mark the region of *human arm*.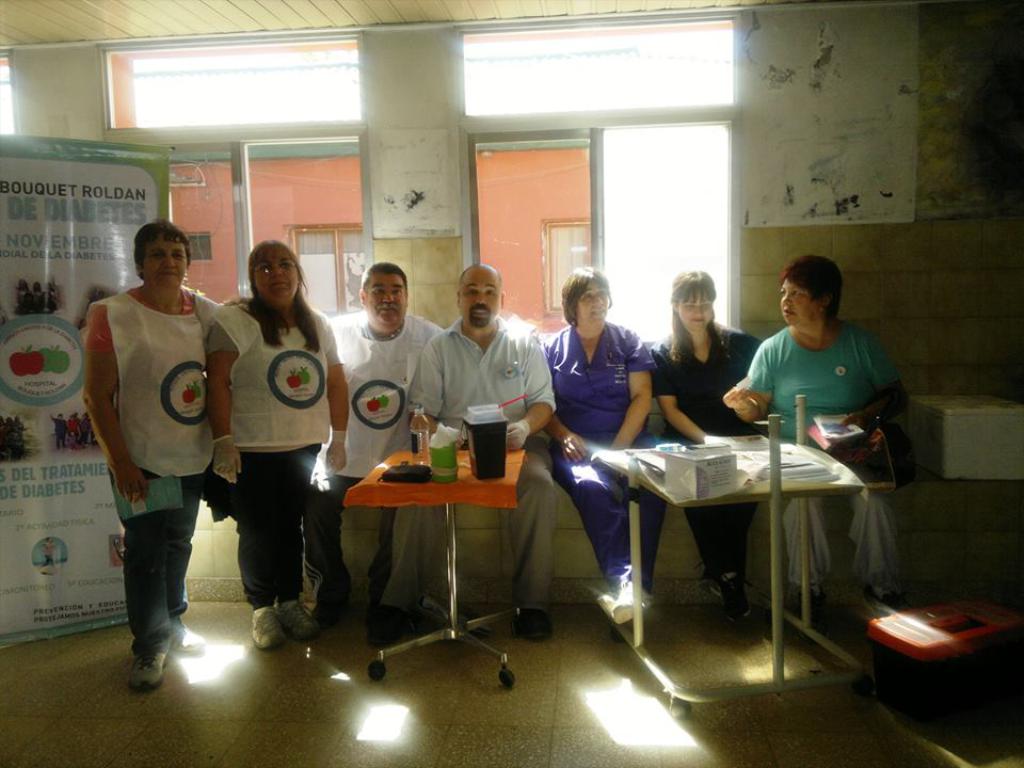
Region: [left=406, top=341, right=448, bottom=438].
